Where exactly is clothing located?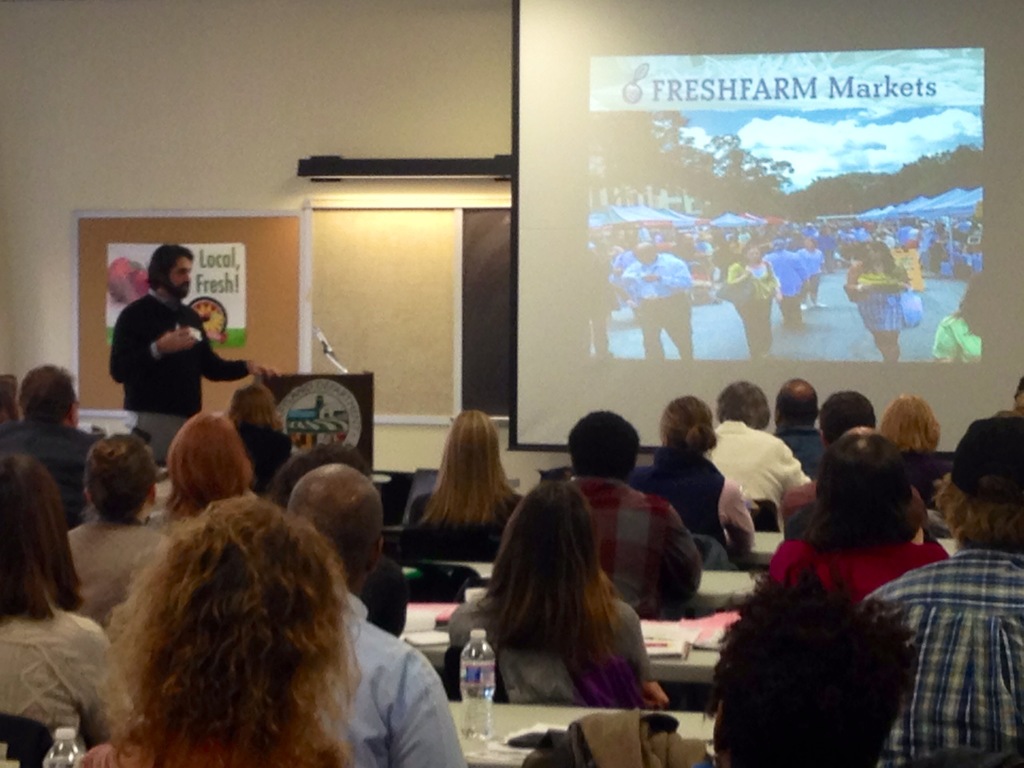
Its bounding box is <region>566, 458, 716, 632</region>.
